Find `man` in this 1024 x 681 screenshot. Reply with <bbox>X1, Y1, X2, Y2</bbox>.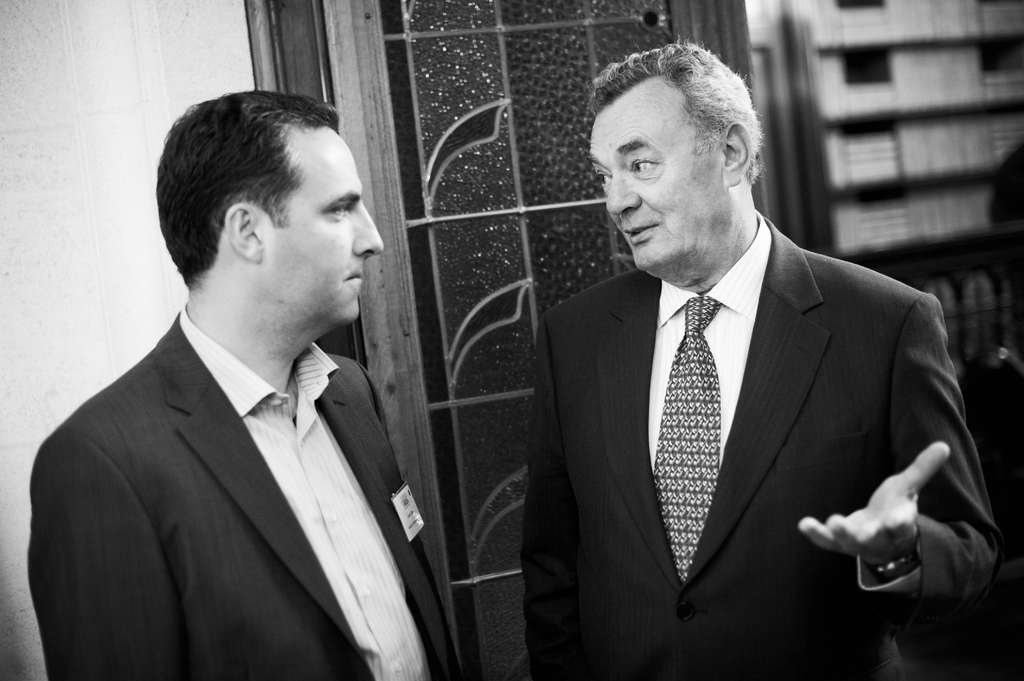
<bbox>24, 88, 456, 680</bbox>.
